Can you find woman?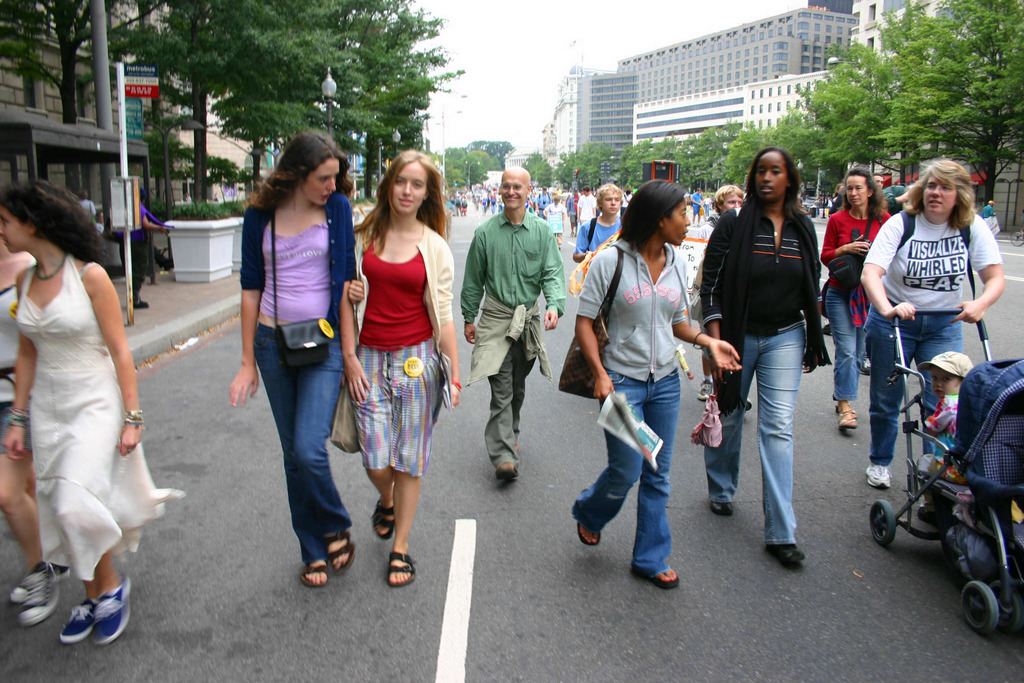
Yes, bounding box: [x1=862, y1=152, x2=1007, y2=486].
